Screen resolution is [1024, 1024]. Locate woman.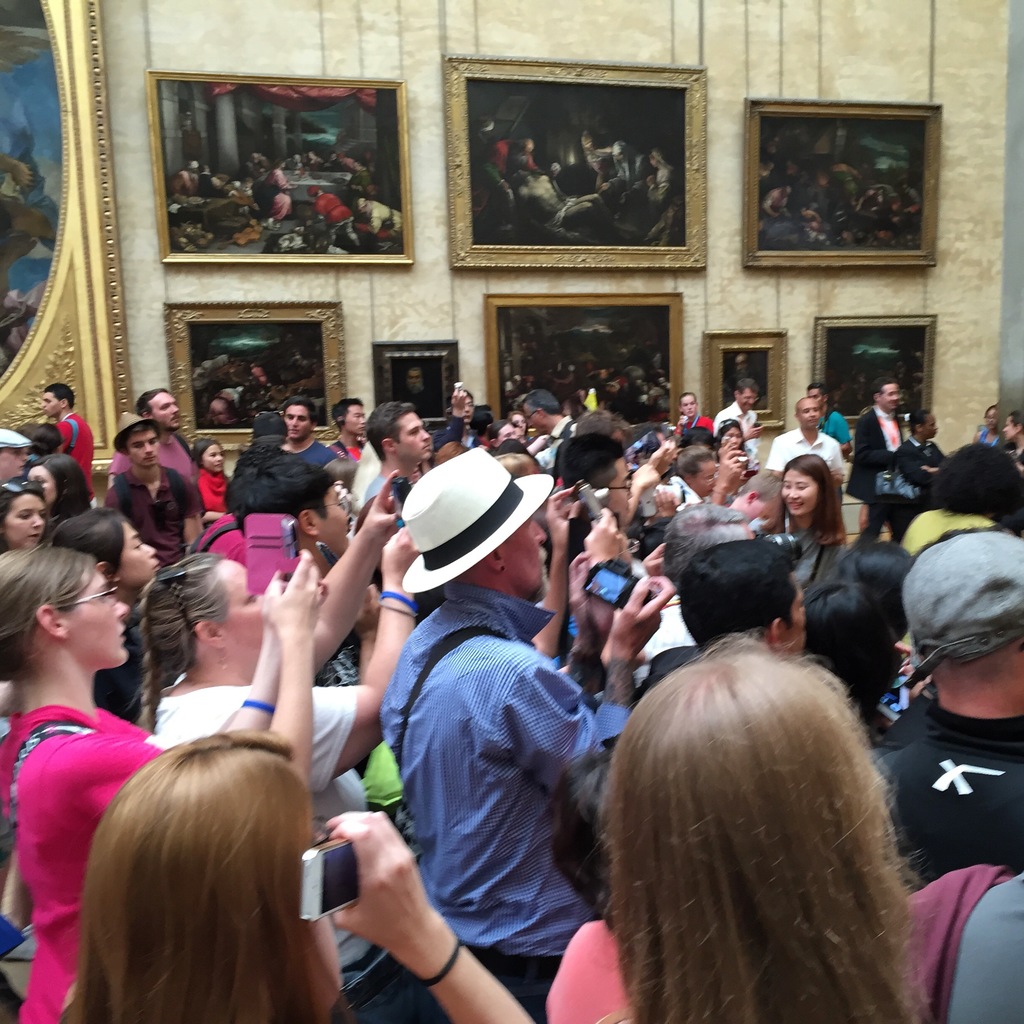
(left=599, top=632, right=927, bottom=1023).
